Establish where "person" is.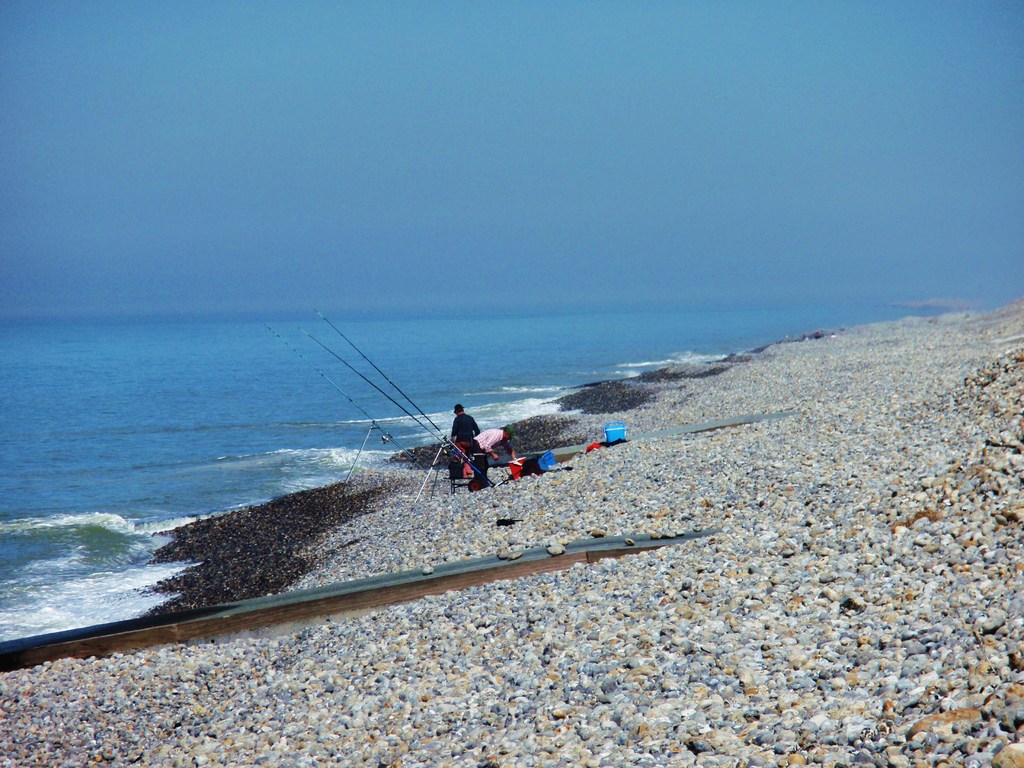
Established at 461:424:518:486.
